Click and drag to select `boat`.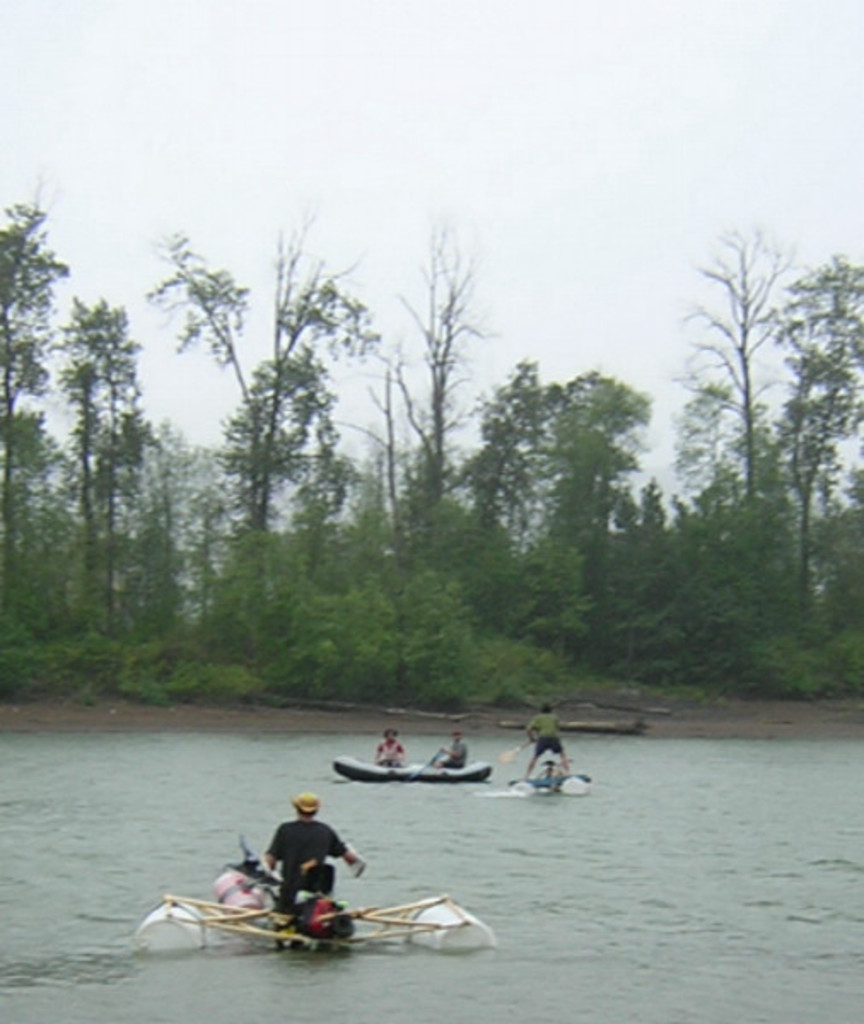
Selection: (left=336, top=751, right=495, bottom=782).
